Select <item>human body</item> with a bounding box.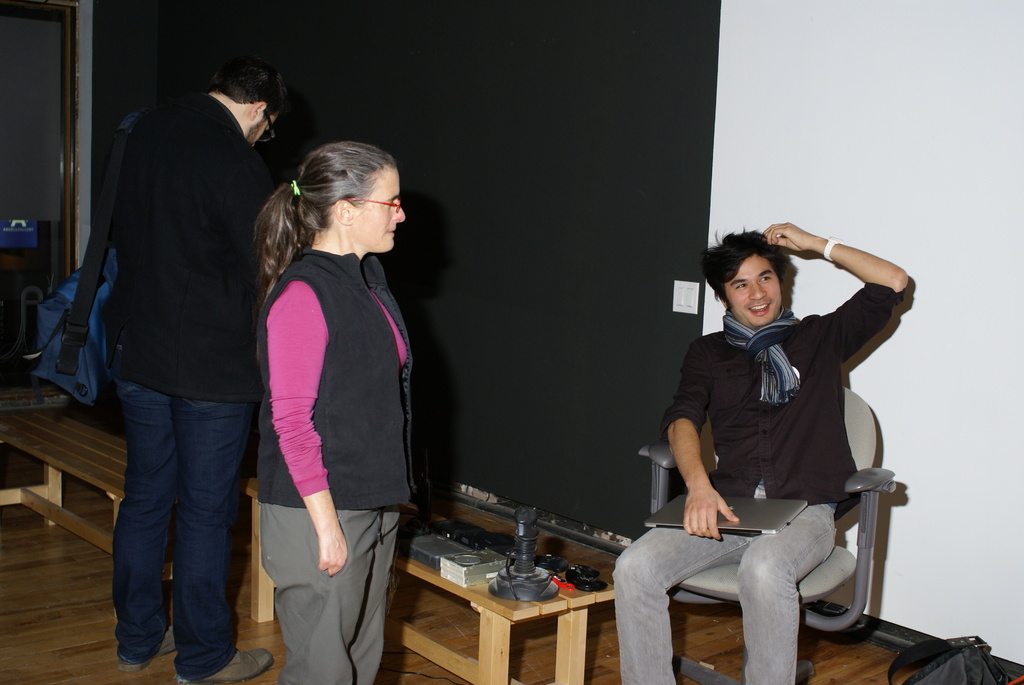
[612, 223, 910, 684].
